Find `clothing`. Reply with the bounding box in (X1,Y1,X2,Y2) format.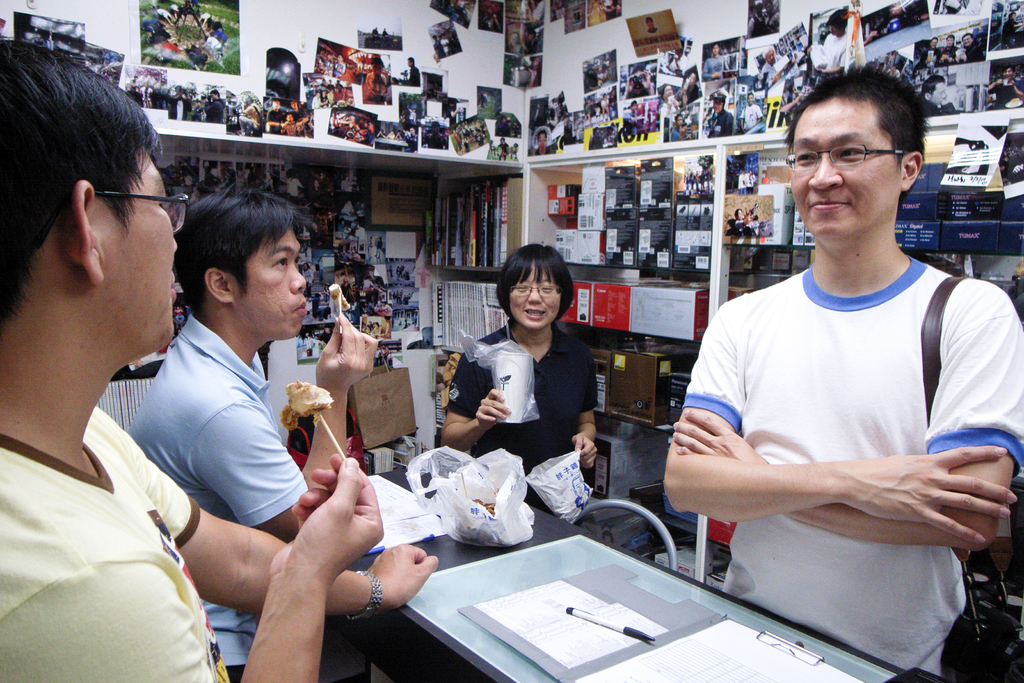
(736,104,766,128).
